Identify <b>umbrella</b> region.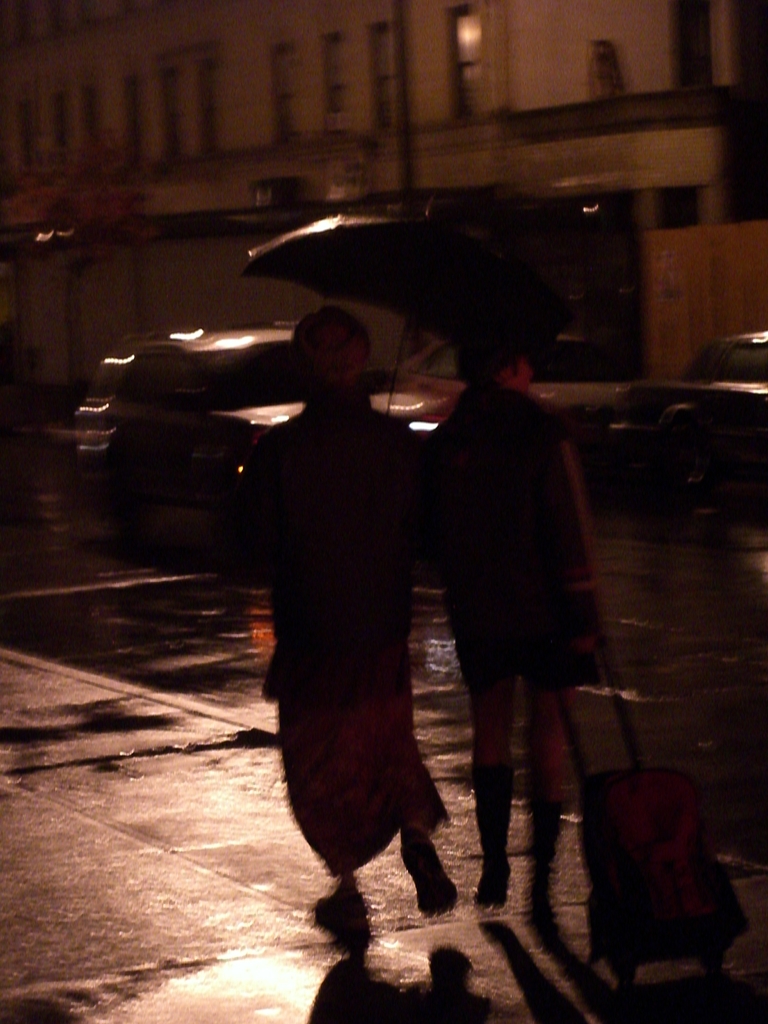
Region: (240,198,567,413).
